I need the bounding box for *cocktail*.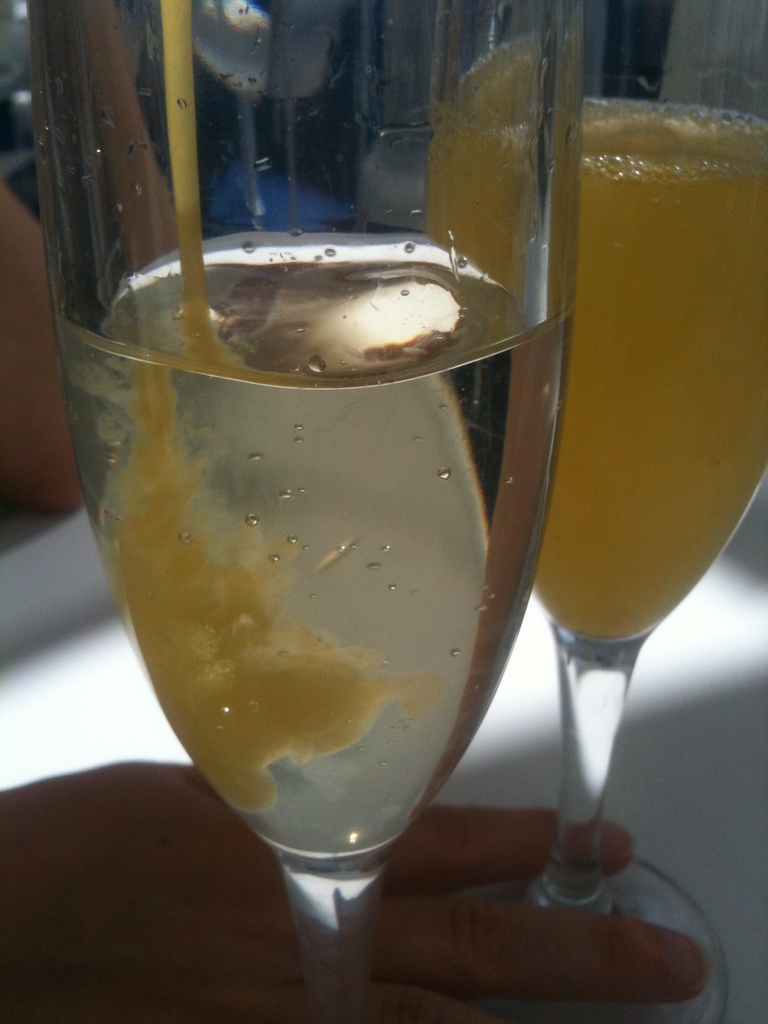
Here it is: [424, 0, 767, 1023].
